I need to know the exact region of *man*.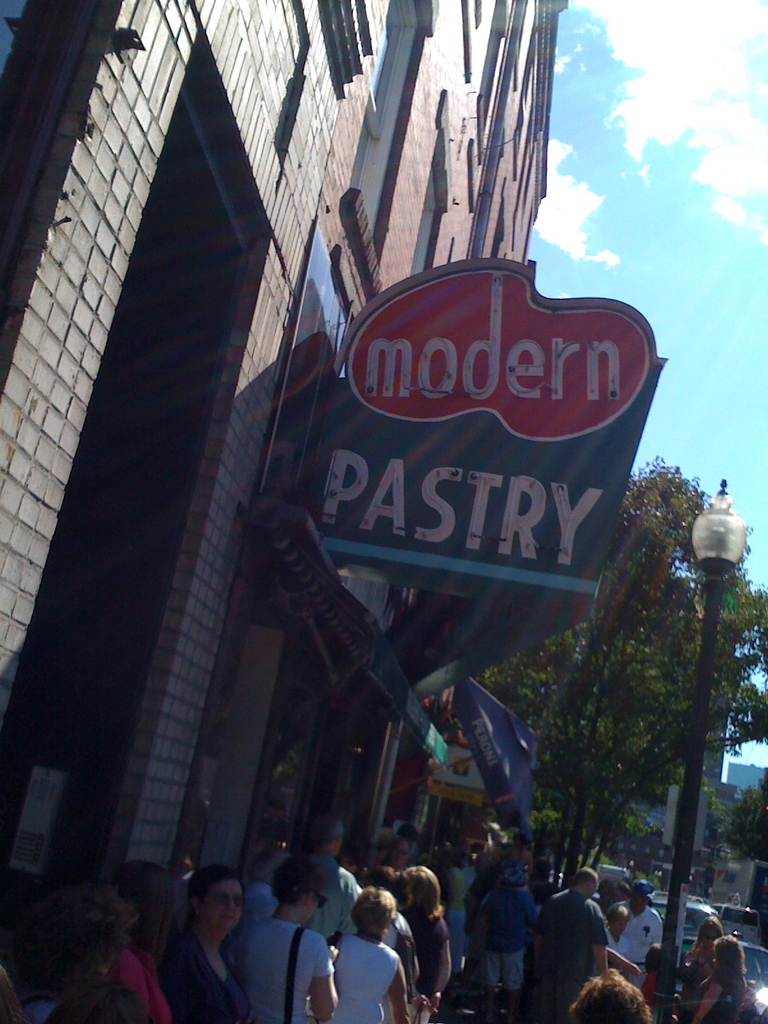
Region: bbox=[469, 855, 541, 1021].
